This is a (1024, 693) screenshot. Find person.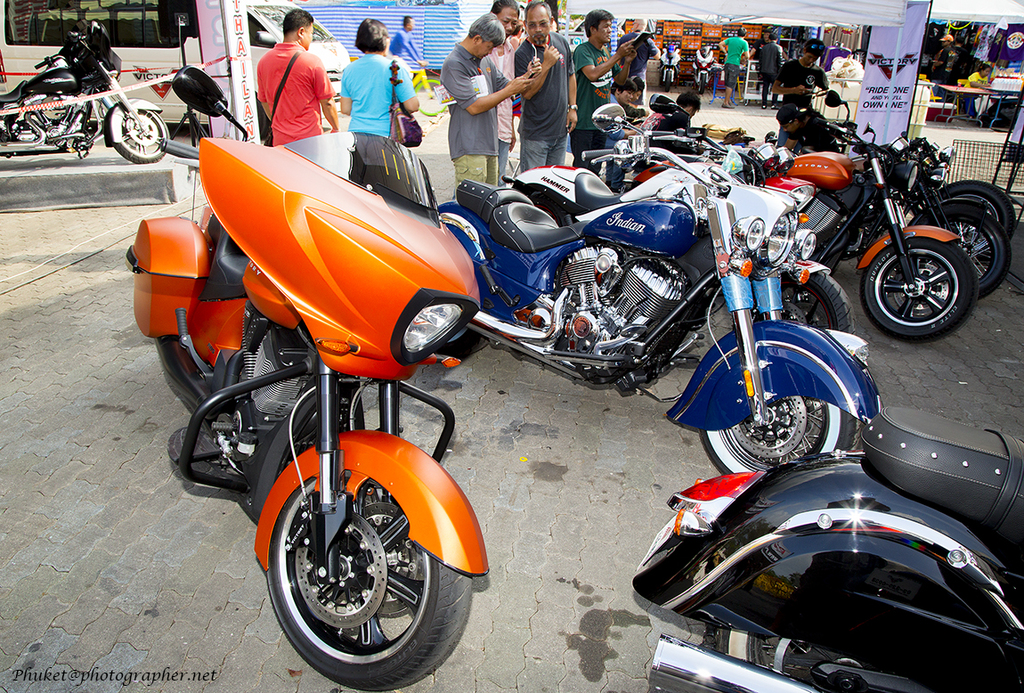
Bounding box: (x1=714, y1=25, x2=755, y2=108).
